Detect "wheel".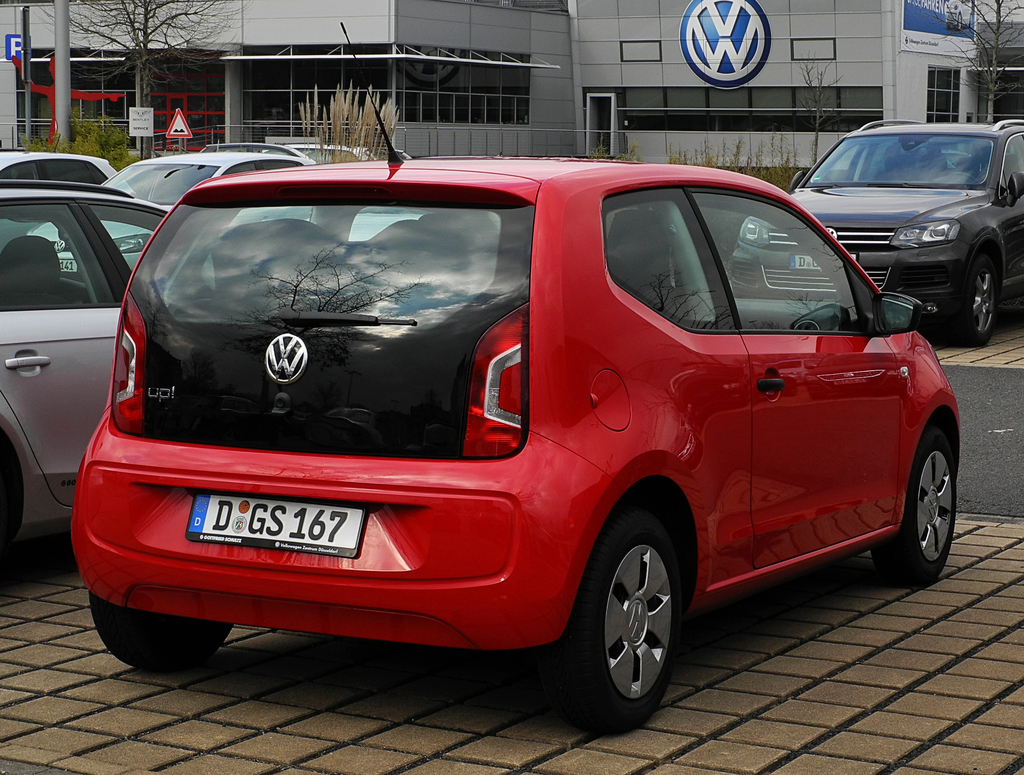
Detected at crop(956, 256, 1000, 355).
